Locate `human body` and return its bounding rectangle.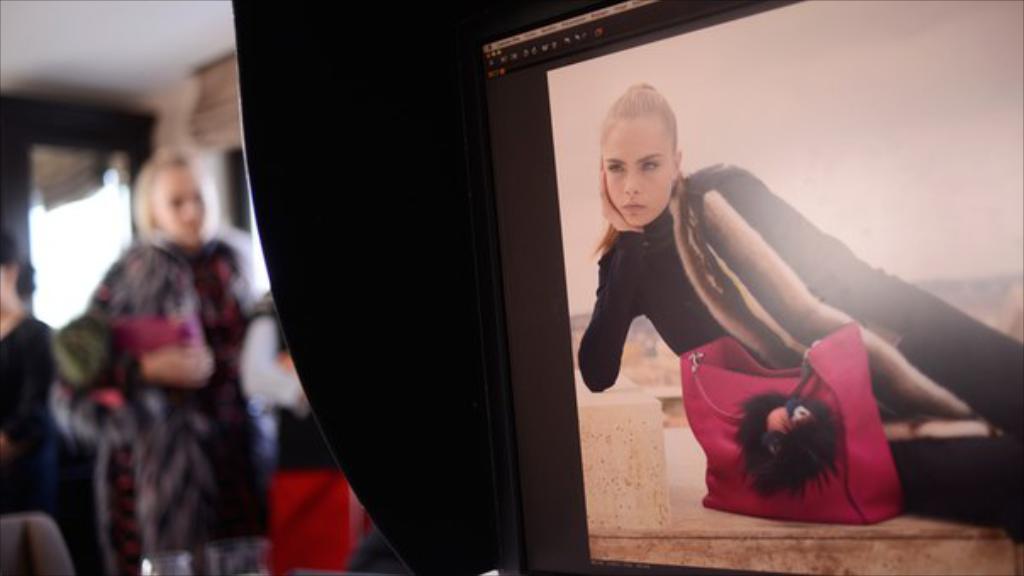
{"left": 571, "top": 81, "right": 899, "bottom": 500}.
